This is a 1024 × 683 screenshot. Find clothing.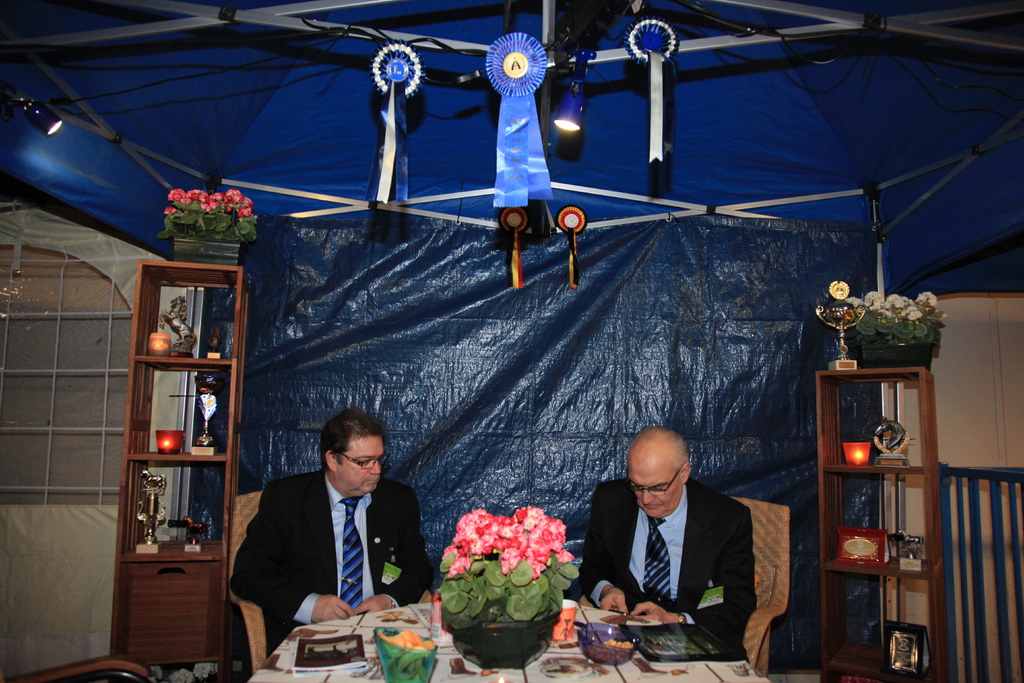
Bounding box: [x1=584, y1=481, x2=760, y2=666].
